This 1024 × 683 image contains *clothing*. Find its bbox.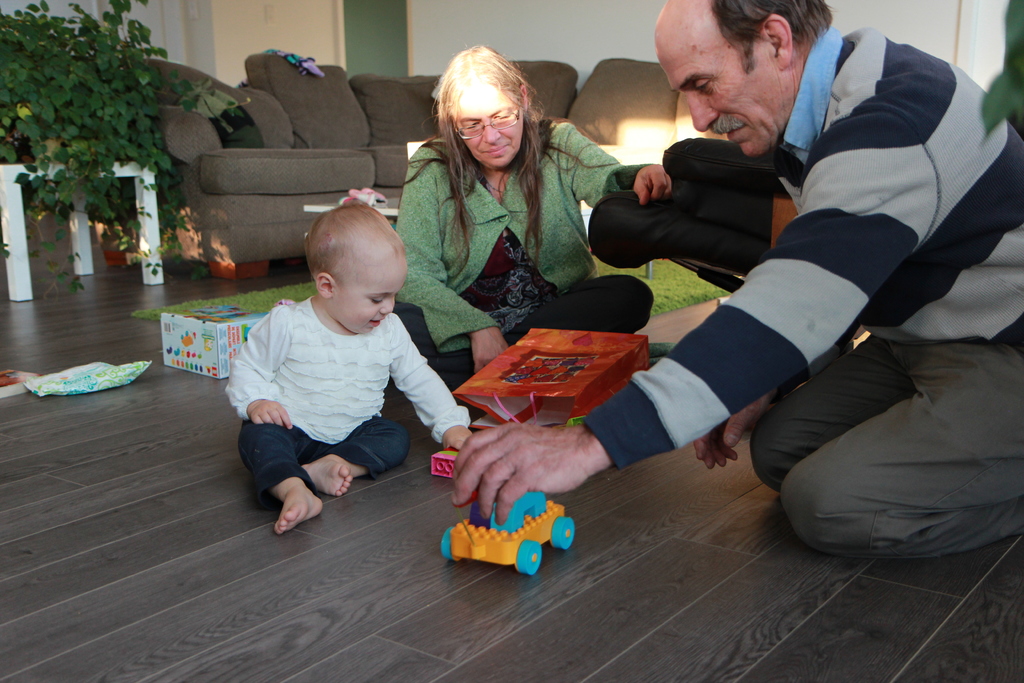
<bbox>394, 119, 689, 342</bbox>.
